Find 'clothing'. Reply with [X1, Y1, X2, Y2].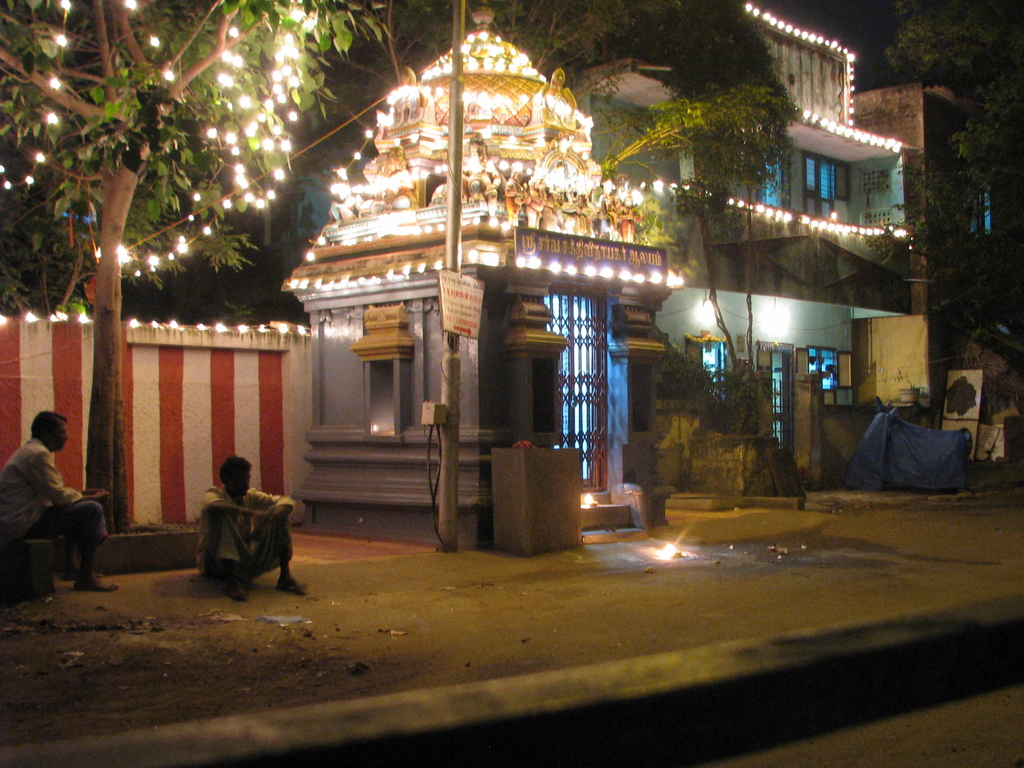
[184, 476, 290, 598].
